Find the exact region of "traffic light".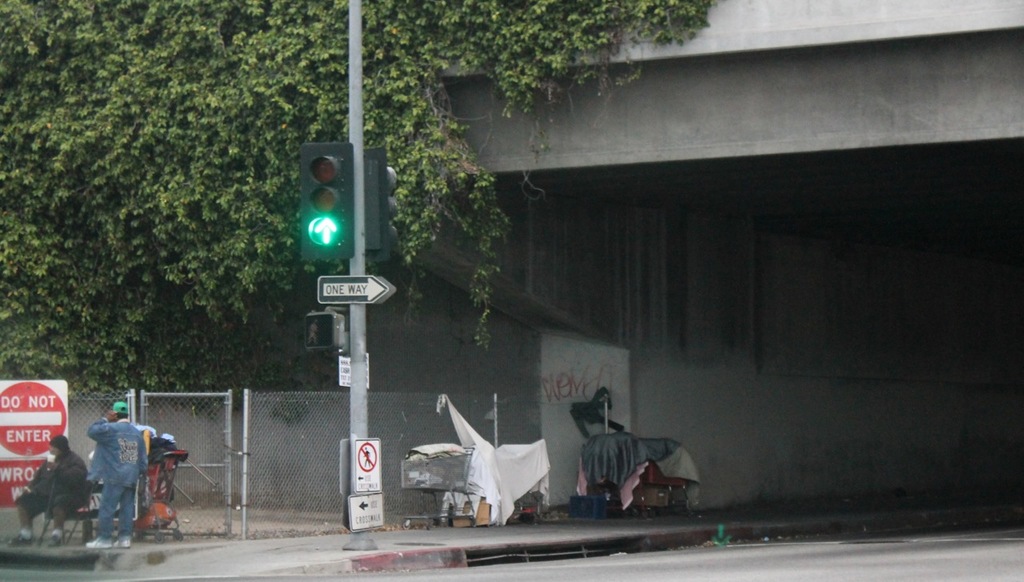
Exact region: 301, 144, 354, 259.
